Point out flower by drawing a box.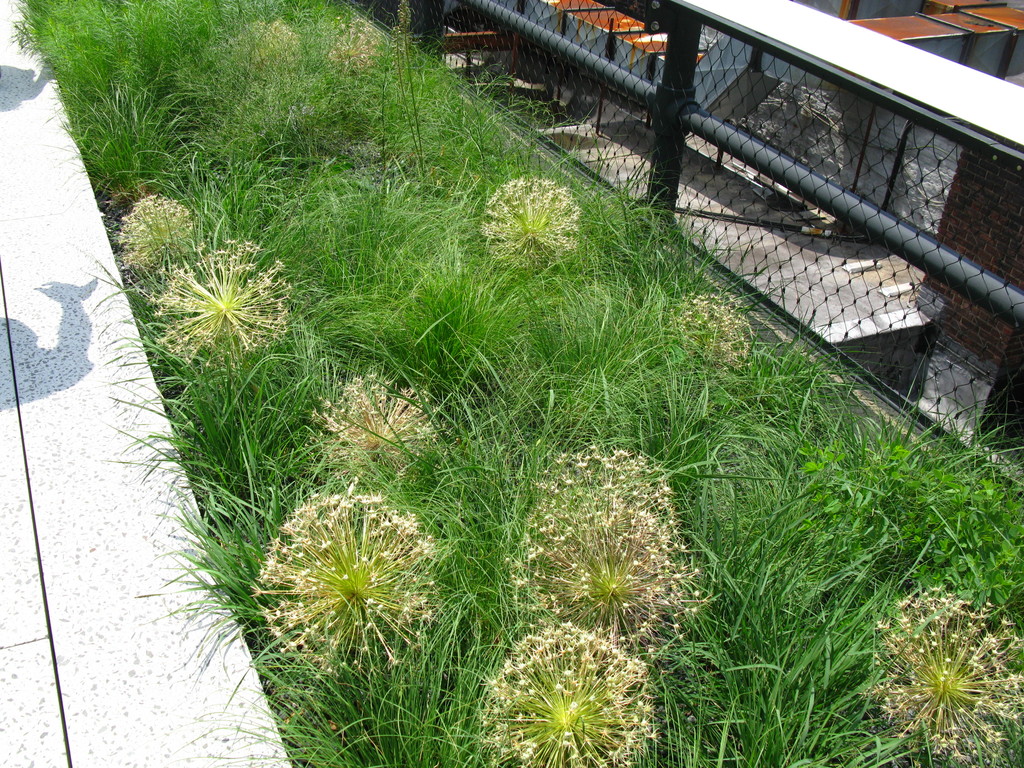
BBox(865, 586, 1023, 766).
